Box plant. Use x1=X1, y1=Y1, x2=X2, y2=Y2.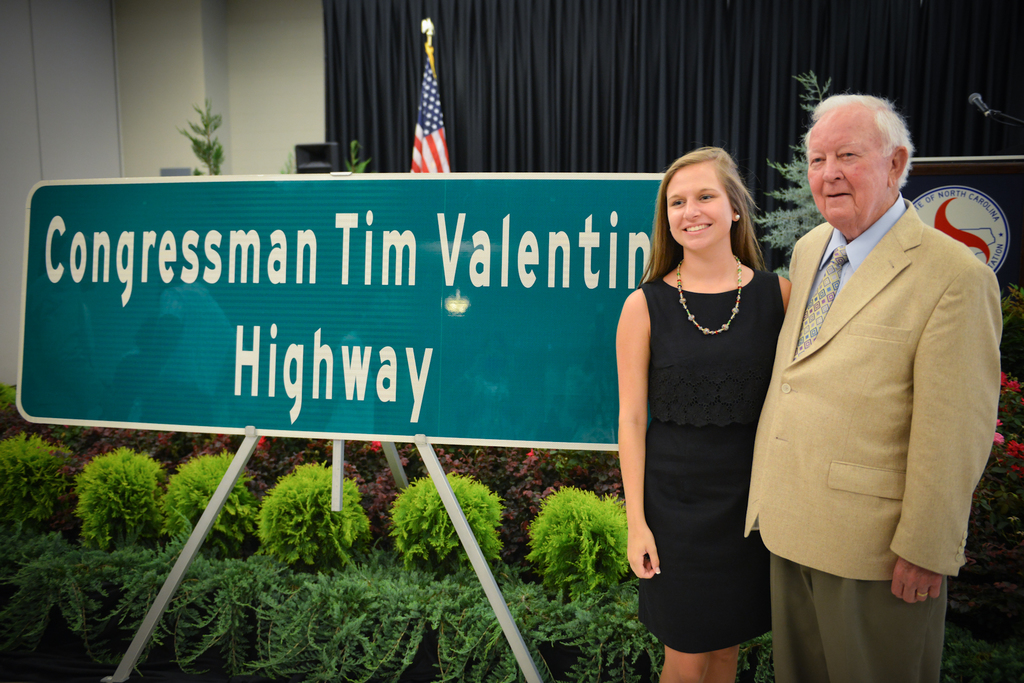
x1=66, y1=448, x2=172, y2=554.
